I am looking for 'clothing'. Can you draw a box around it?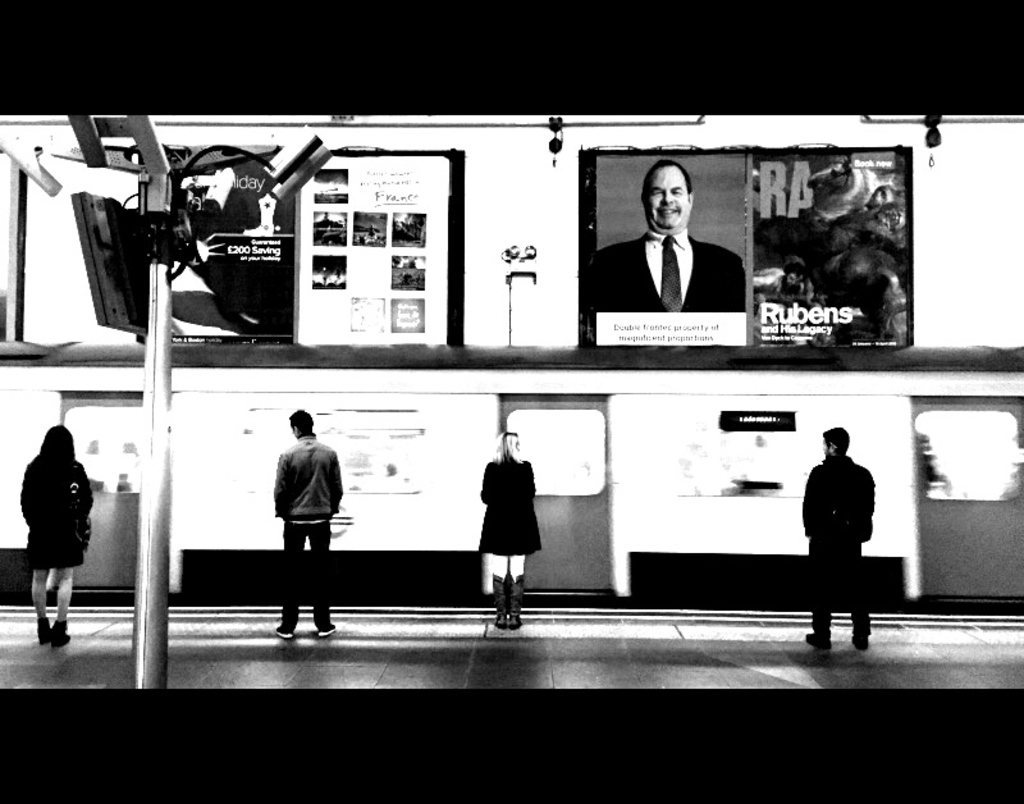
Sure, the bounding box is [x1=796, y1=452, x2=882, y2=542].
